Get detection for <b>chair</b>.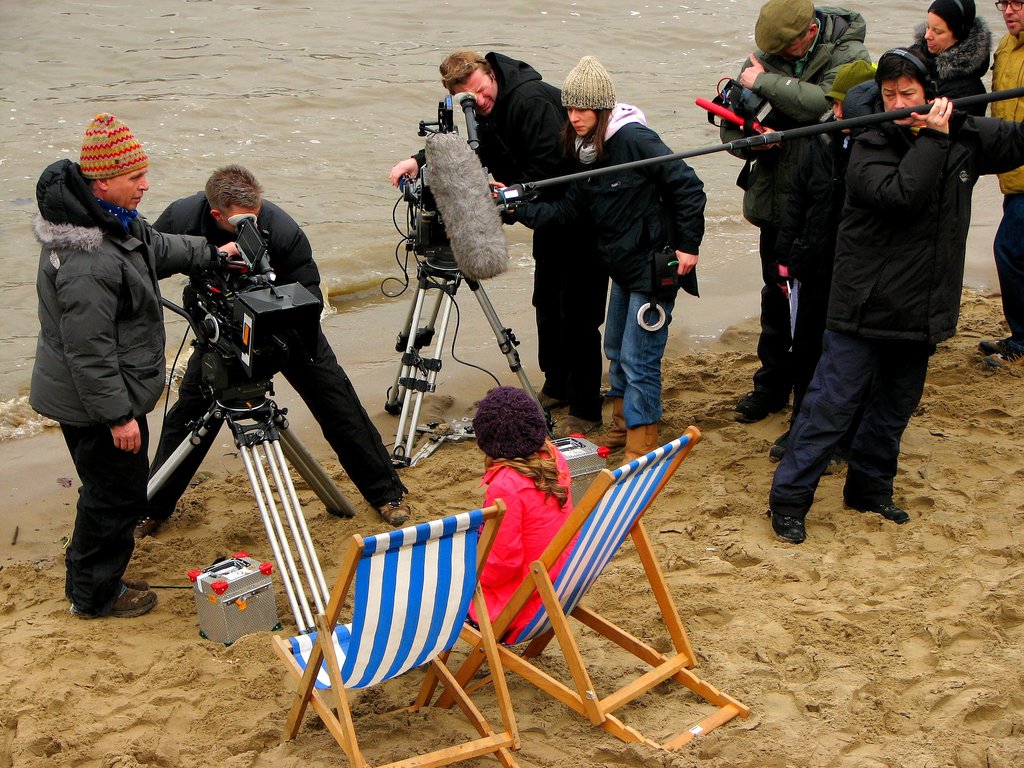
Detection: locate(270, 498, 523, 767).
